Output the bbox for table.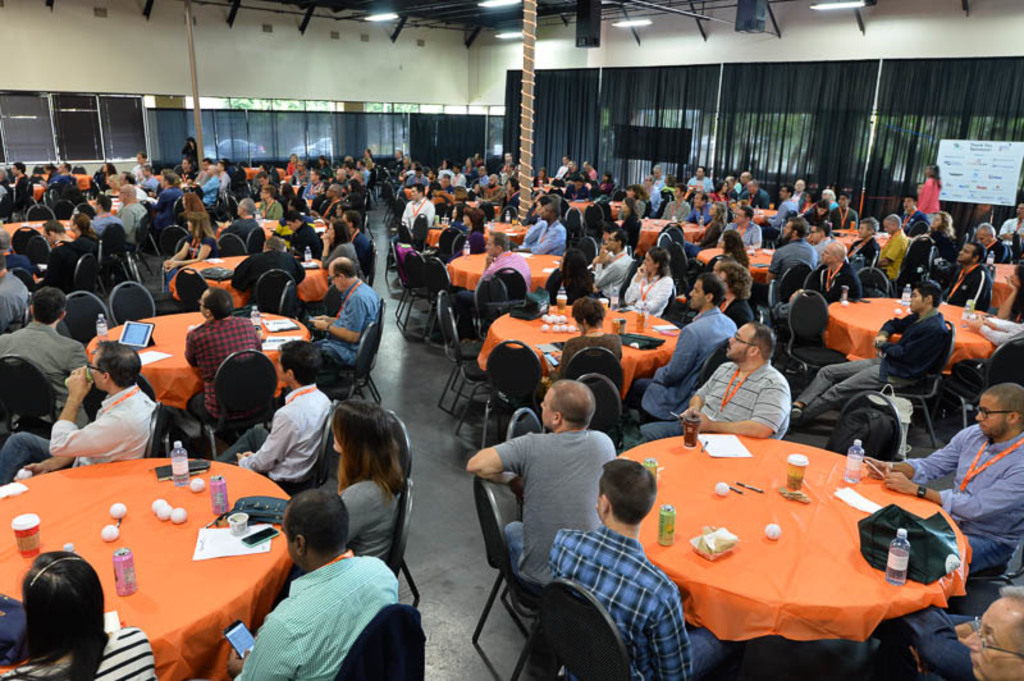
crop(566, 196, 604, 214).
